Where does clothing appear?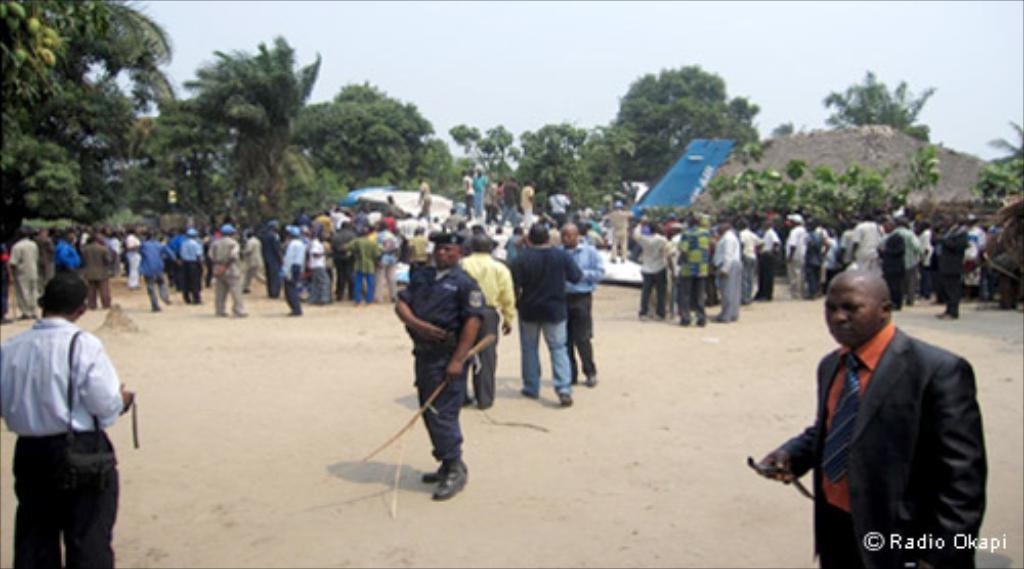
Appears at bbox=[842, 231, 860, 266].
